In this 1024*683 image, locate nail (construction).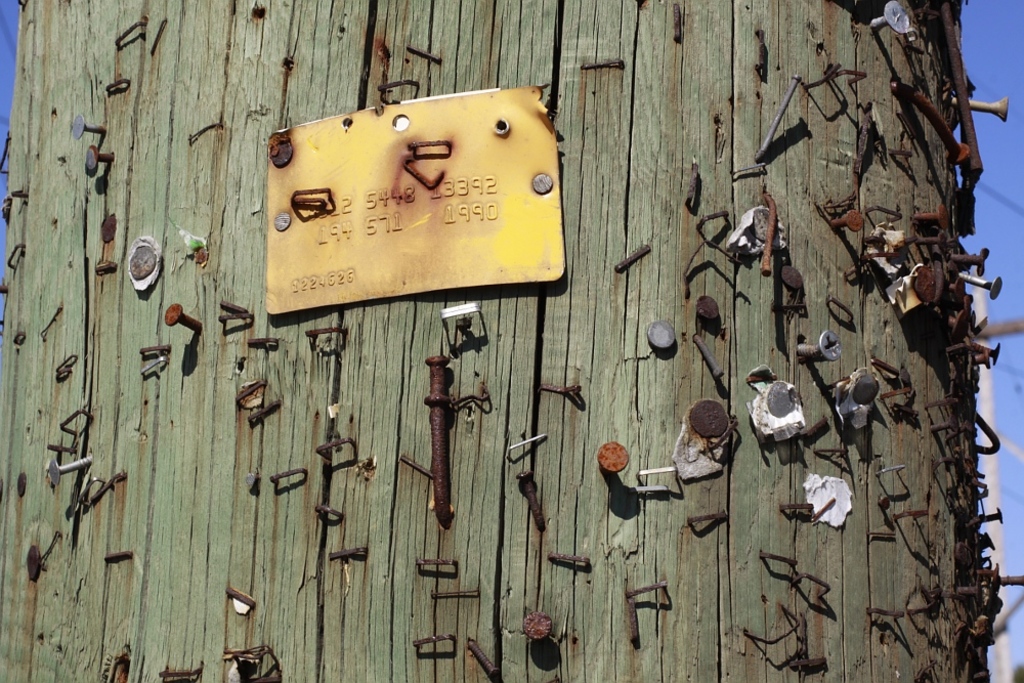
Bounding box: <region>699, 294, 721, 327</region>.
